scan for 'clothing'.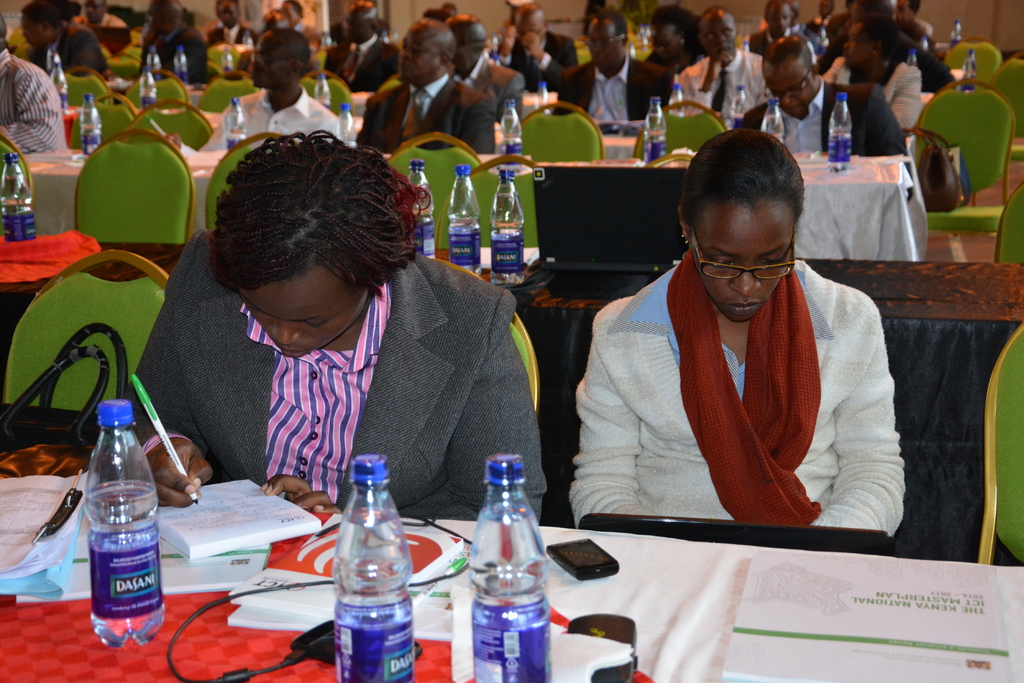
Scan result: (552,40,675,129).
